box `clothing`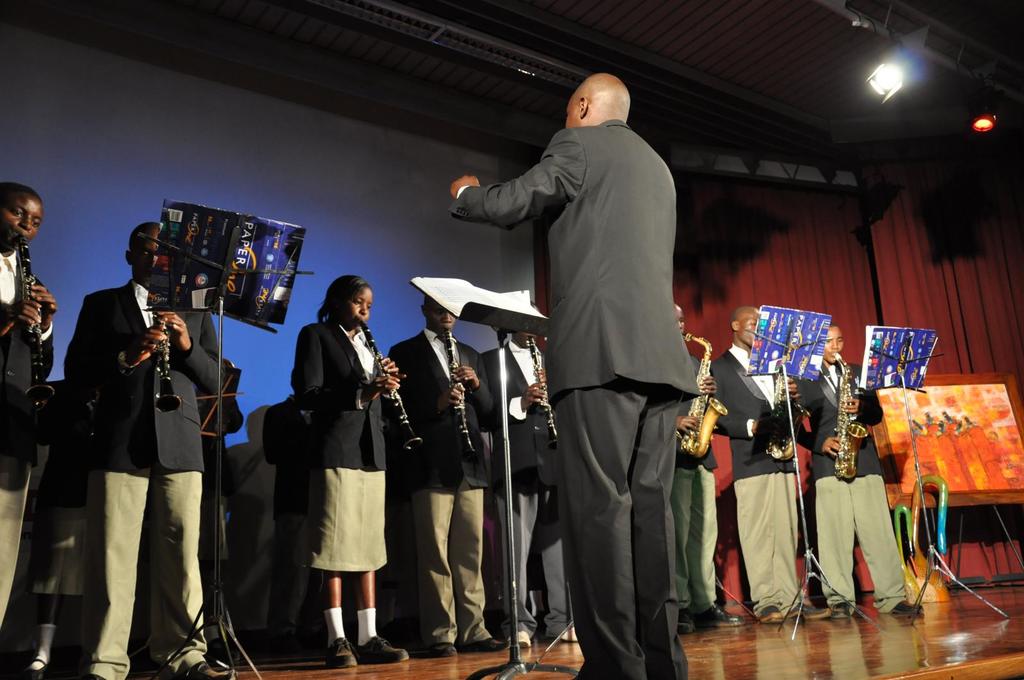
<region>481, 347, 570, 643</region>
